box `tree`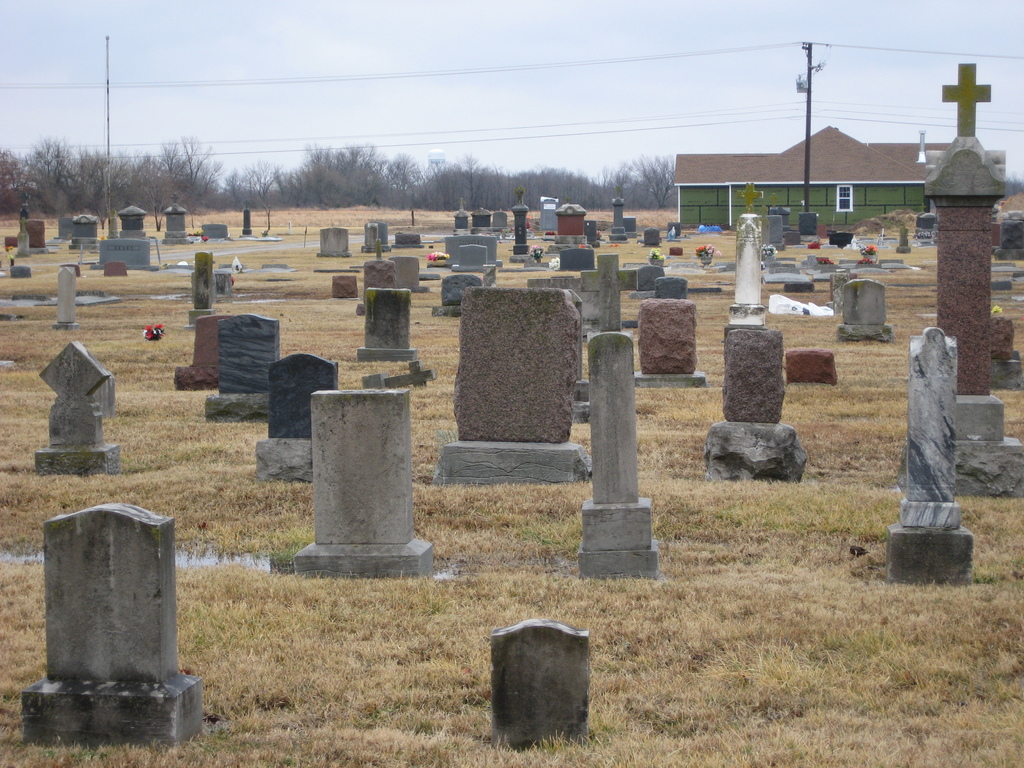
region(228, 154, 276, 205)
